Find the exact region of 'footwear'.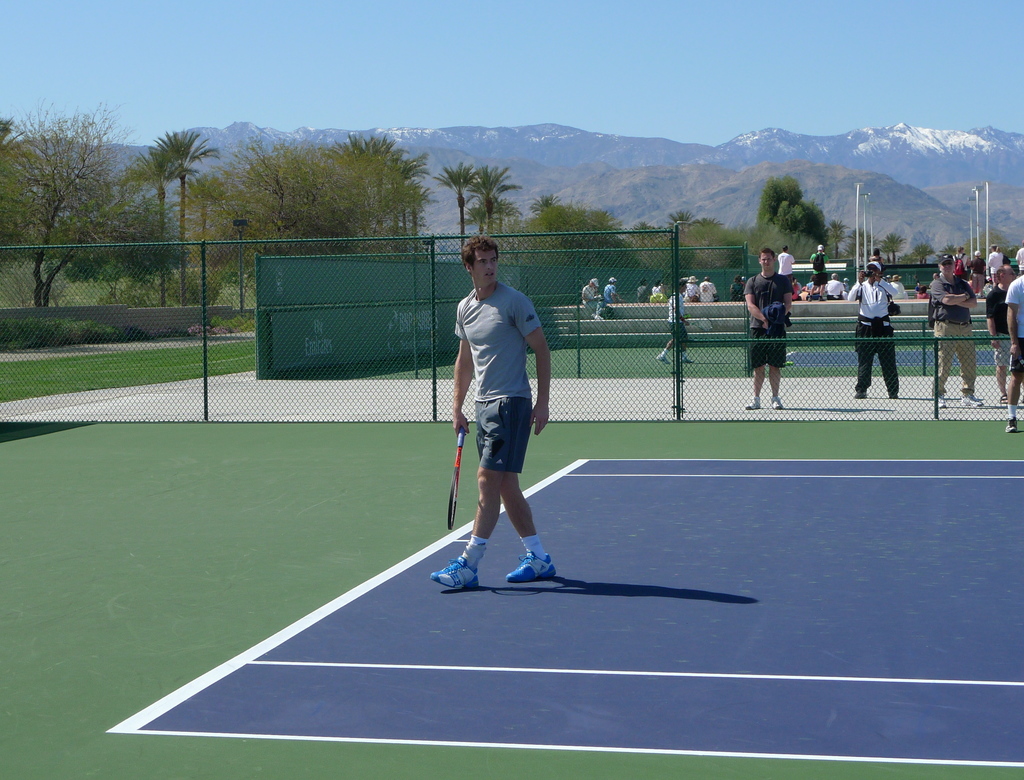
Exact region: Rect(998, 391, 1007, 403).
